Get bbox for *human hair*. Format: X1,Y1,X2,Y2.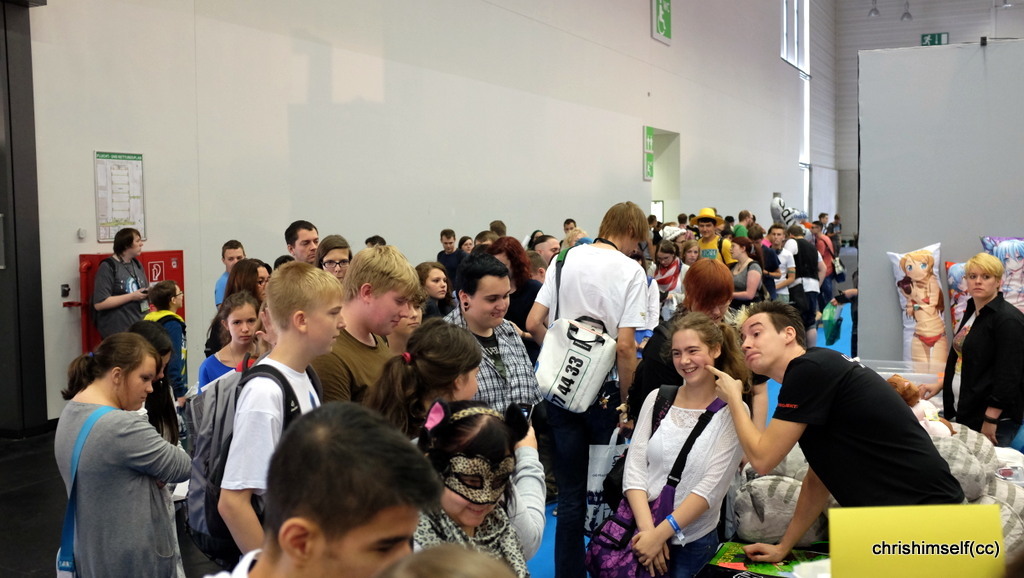
649,215,657,225.
